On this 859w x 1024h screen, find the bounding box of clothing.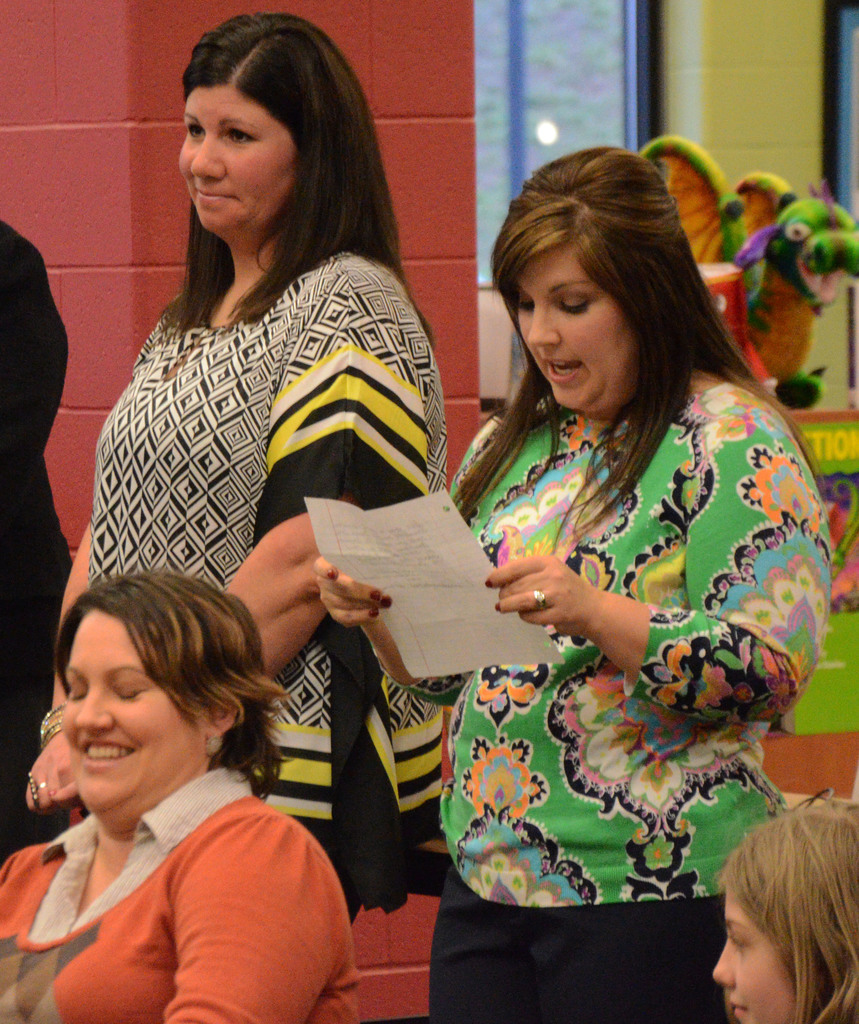
Bounding box: bbox=(0, 213, 79, 886).
